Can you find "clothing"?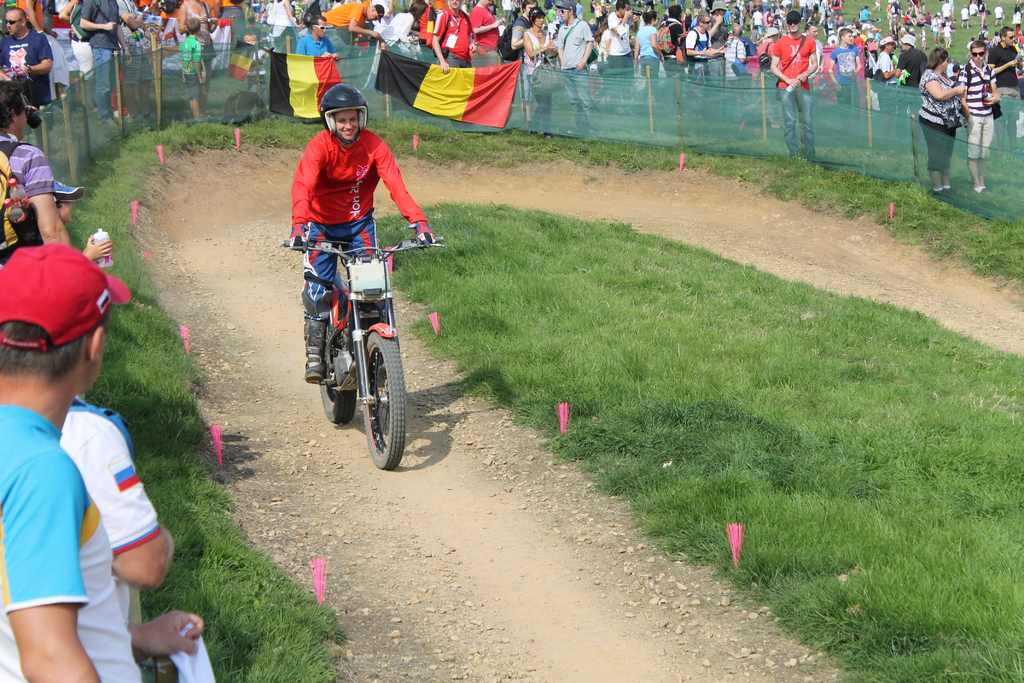
Yes, bounding box: l=934, t=19, r=937, b=35.
